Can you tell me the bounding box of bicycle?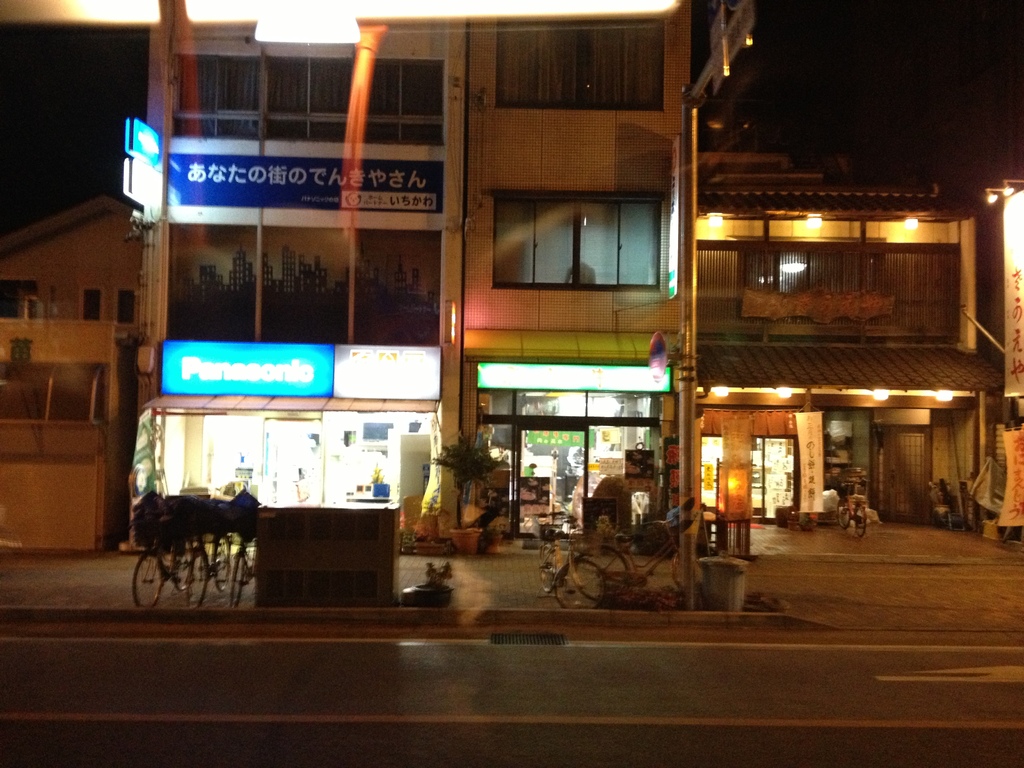
bbox=(534, 509, 607, 609).
